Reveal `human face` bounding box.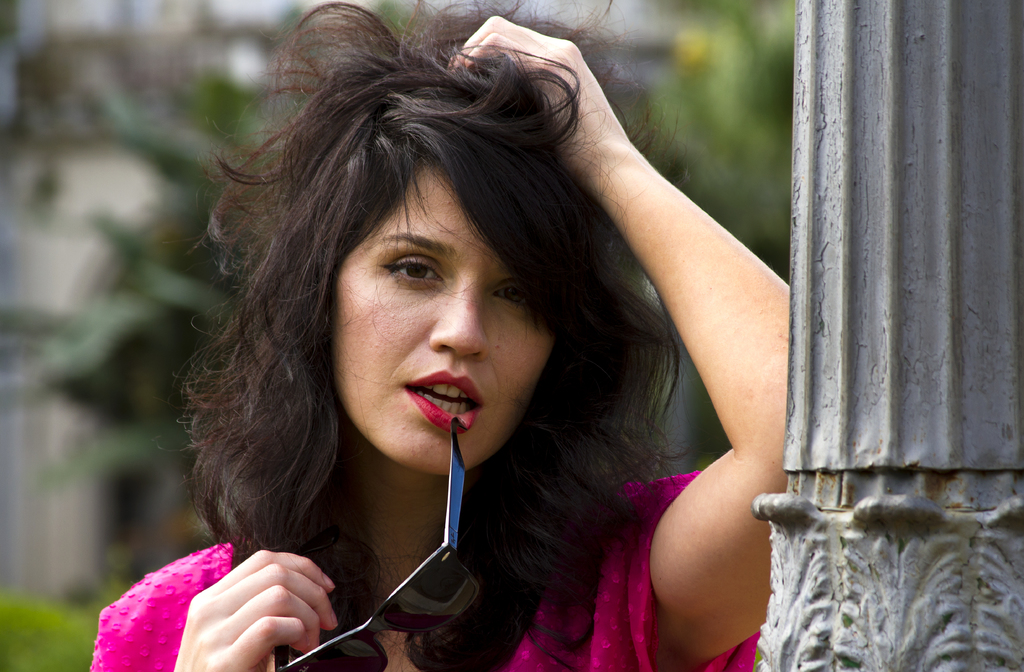
Revealed: box(317, 156, 557, 470).
